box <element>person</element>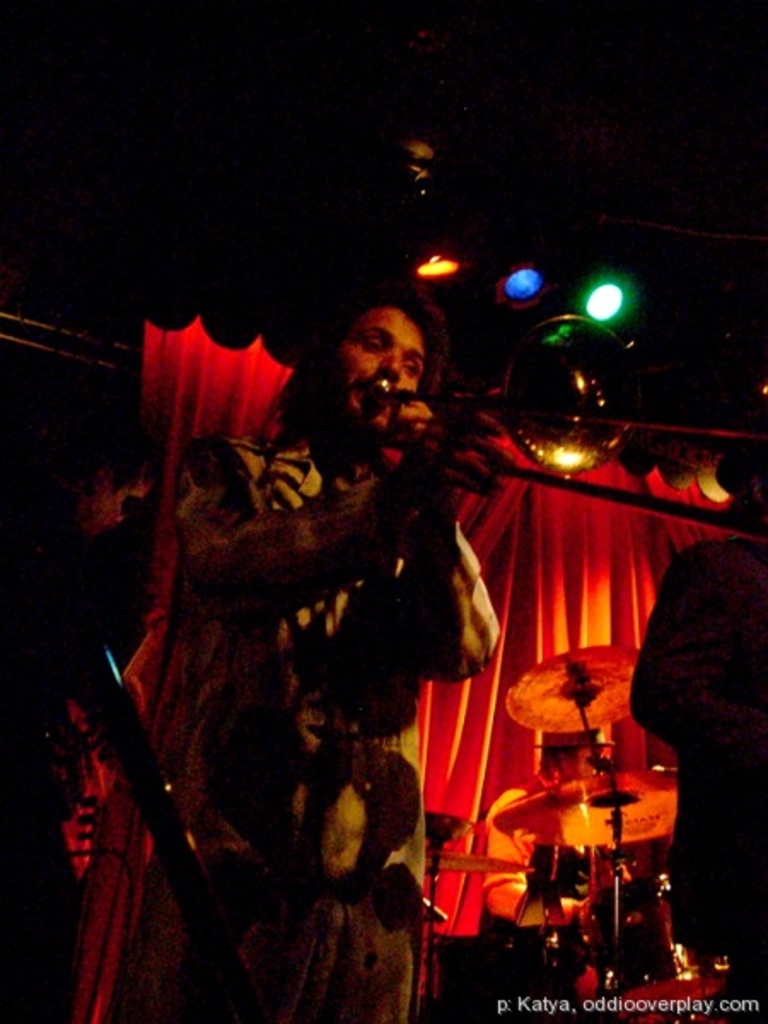
bbox=(164, 271, 553, 975)
